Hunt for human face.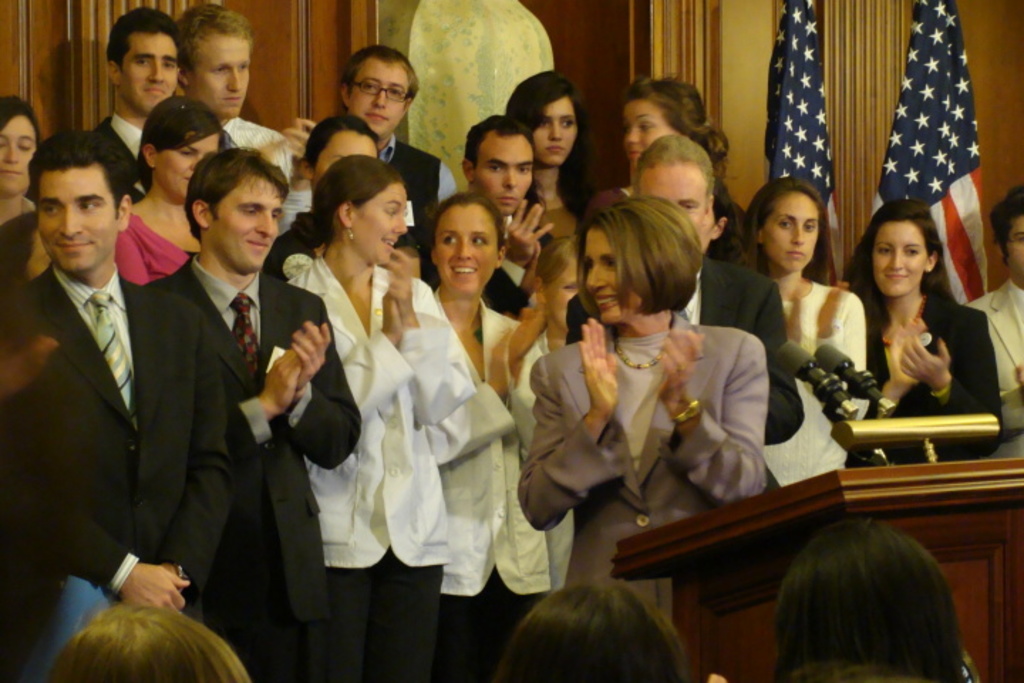
Hunted down at (left=0, top=111, right=40, bottom=192).
